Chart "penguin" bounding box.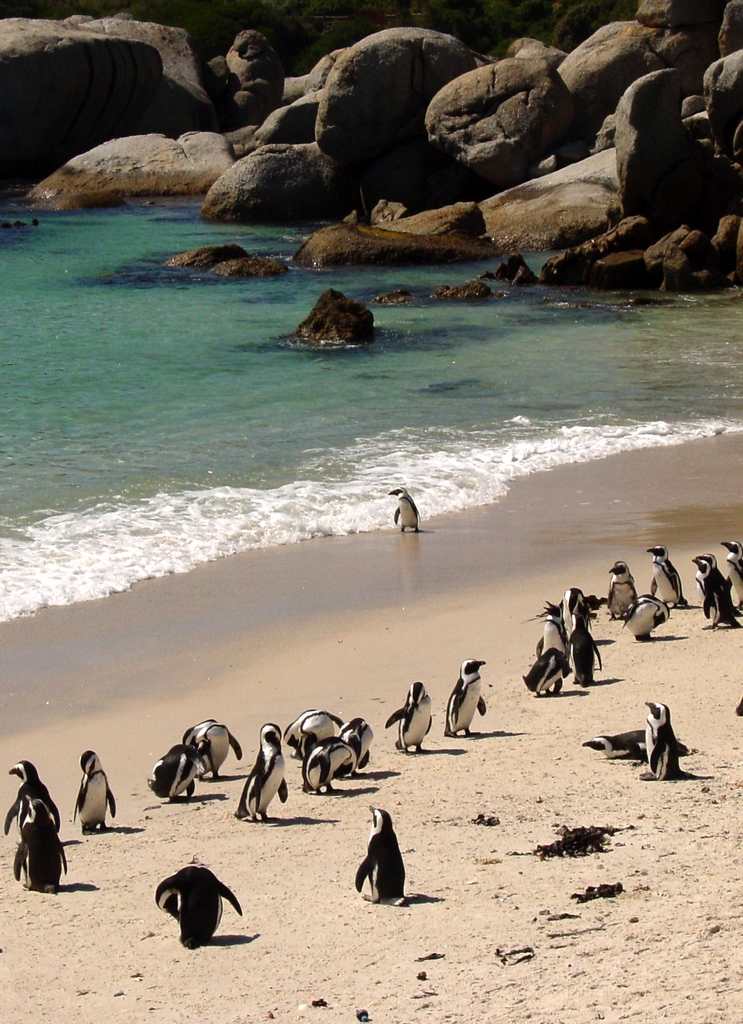
Charted: 302/734/359/794.
